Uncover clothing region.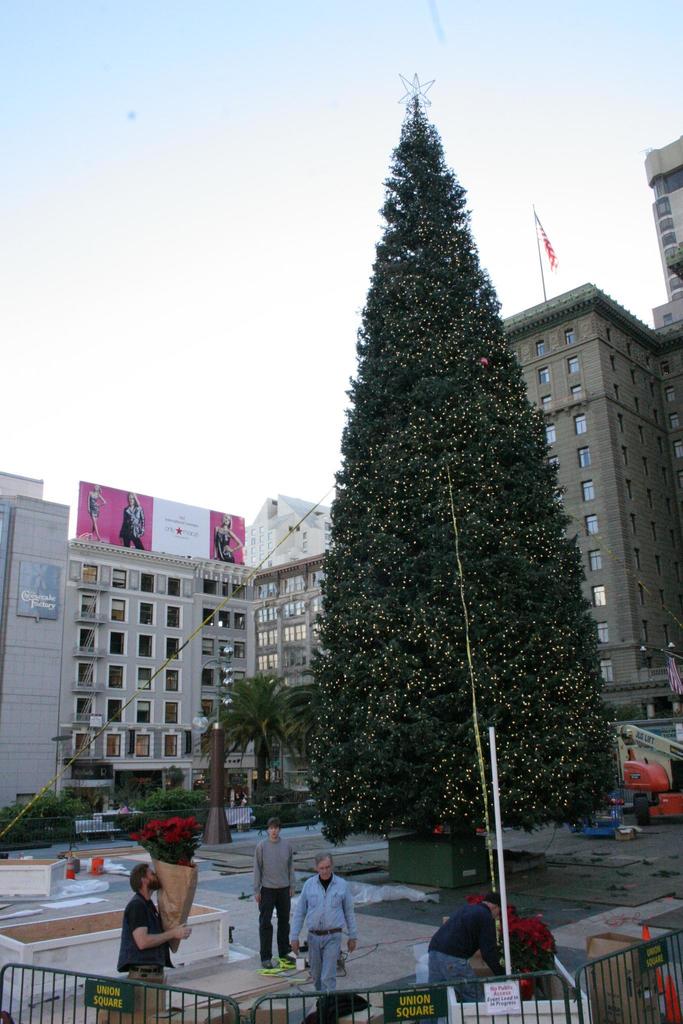
Uncovered: Rect(115, 890, 175, 977).
